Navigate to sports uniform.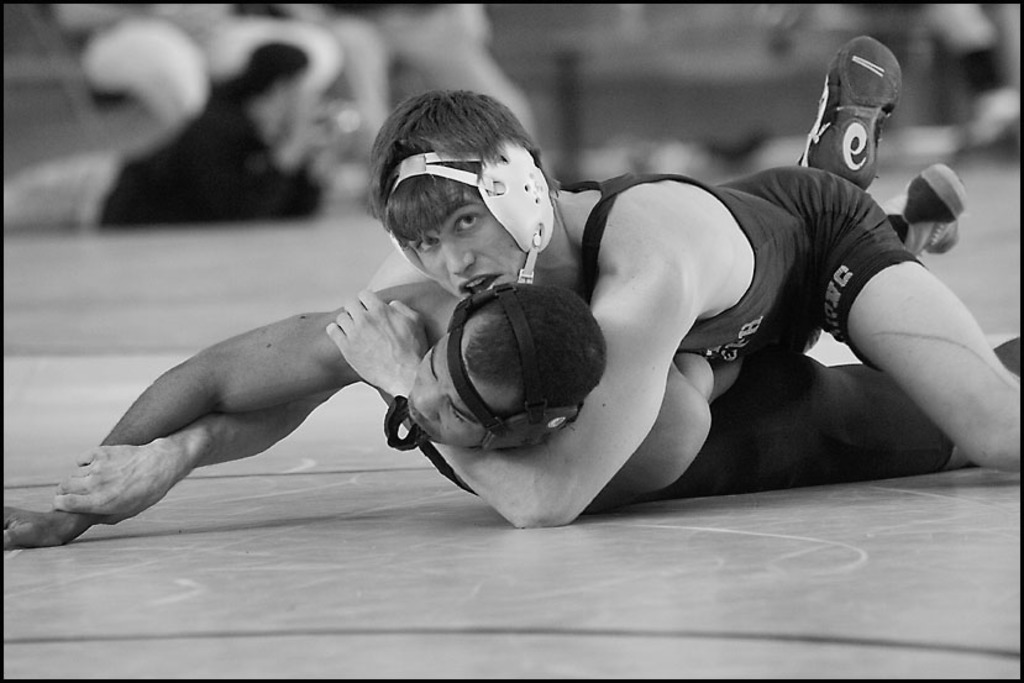
Navigation target: box(385, 36, 925, 371).
